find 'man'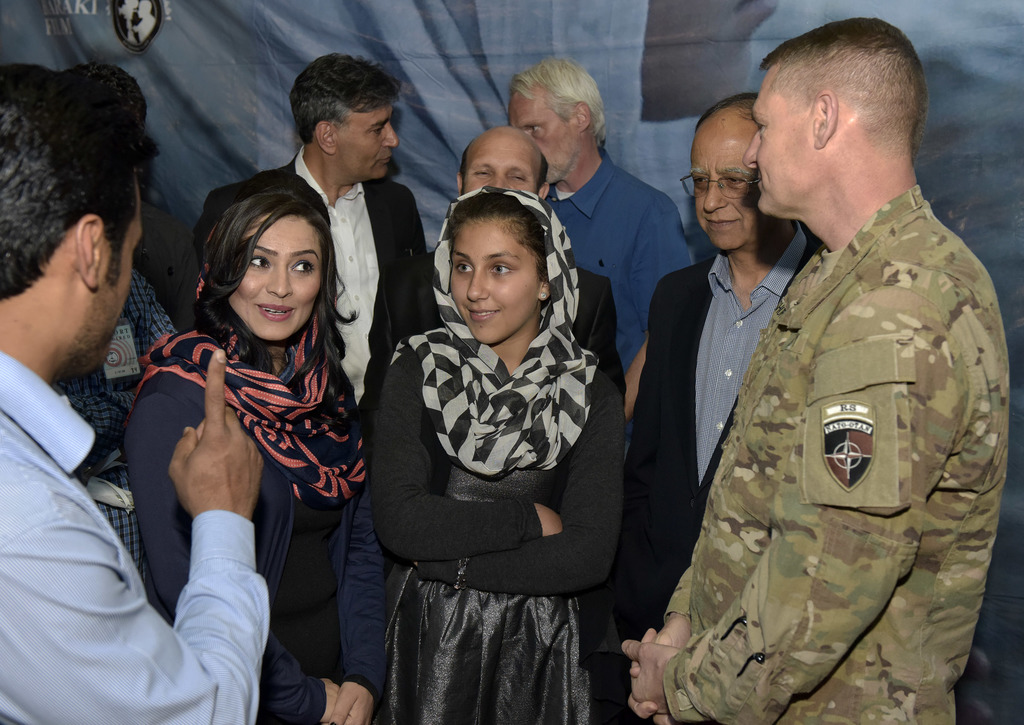
locate(620, 90, 828, 724)
